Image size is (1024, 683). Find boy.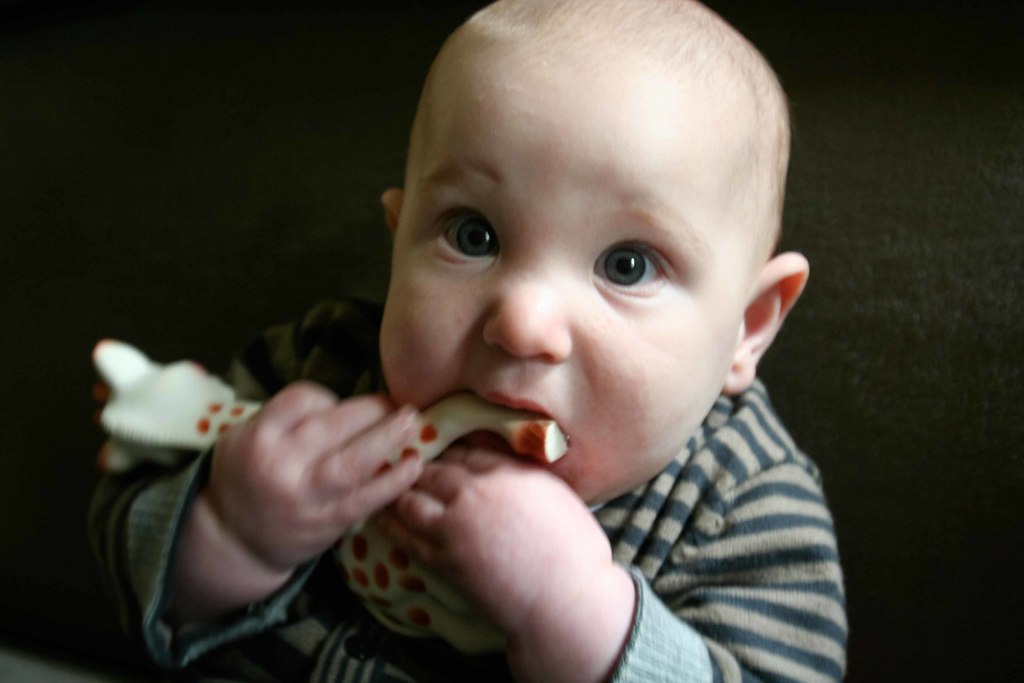
detection(79, 0, 851, 682).
